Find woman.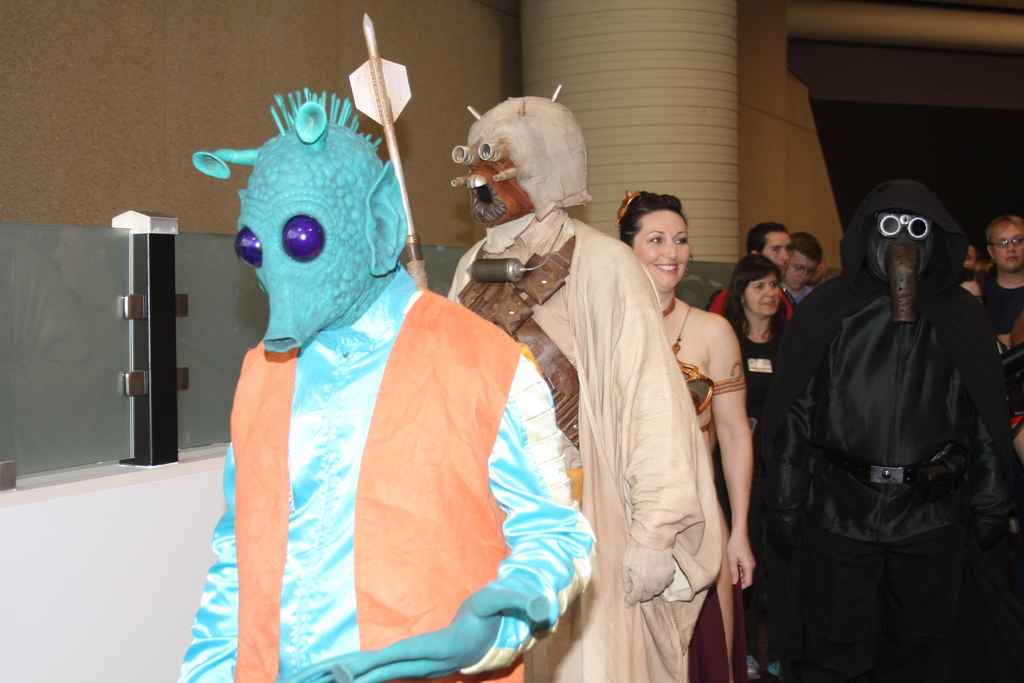
crop(612, 192, 758, 682).
